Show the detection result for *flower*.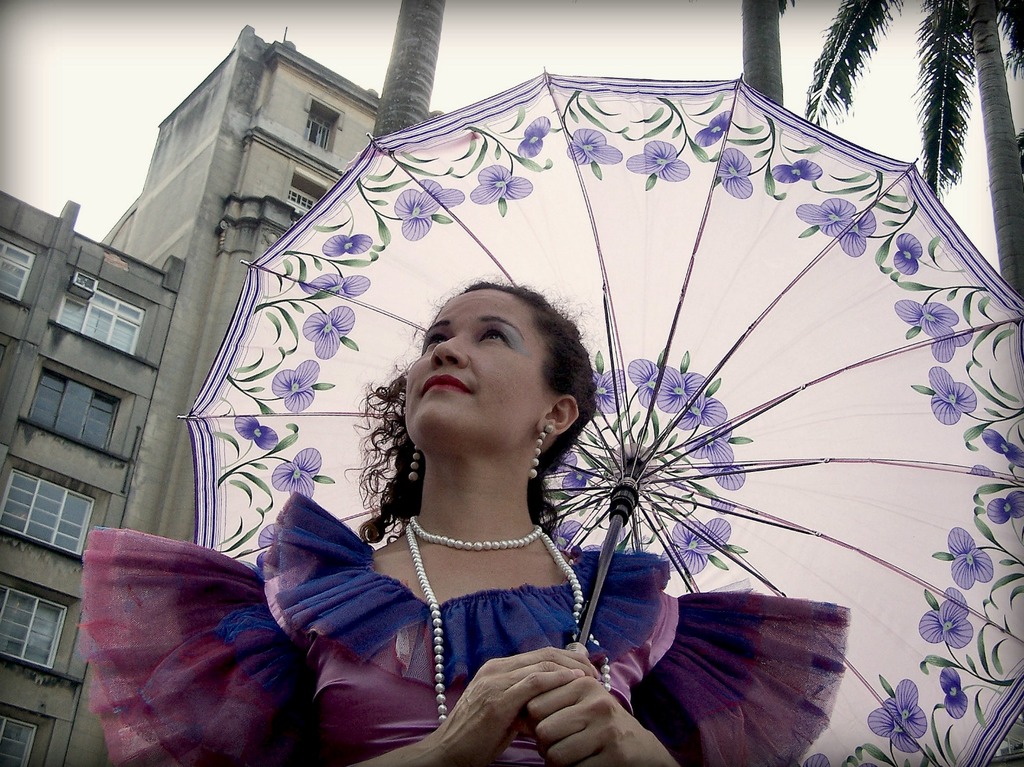
box(770, 164, 821, 185).
